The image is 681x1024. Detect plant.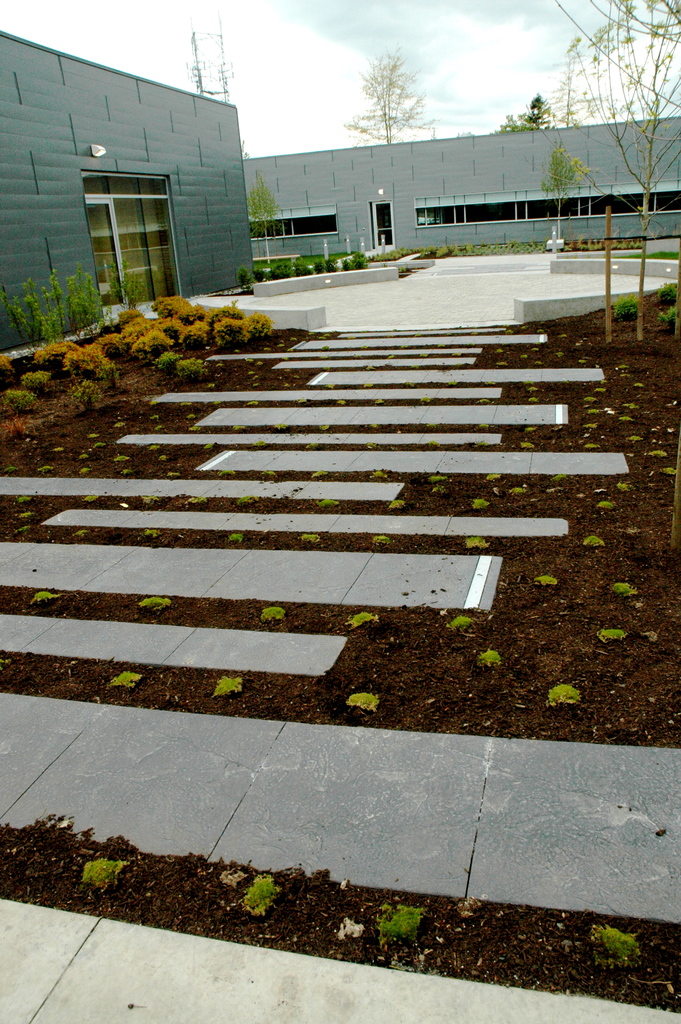
Detection: <box>347,689,386,722</box>.
